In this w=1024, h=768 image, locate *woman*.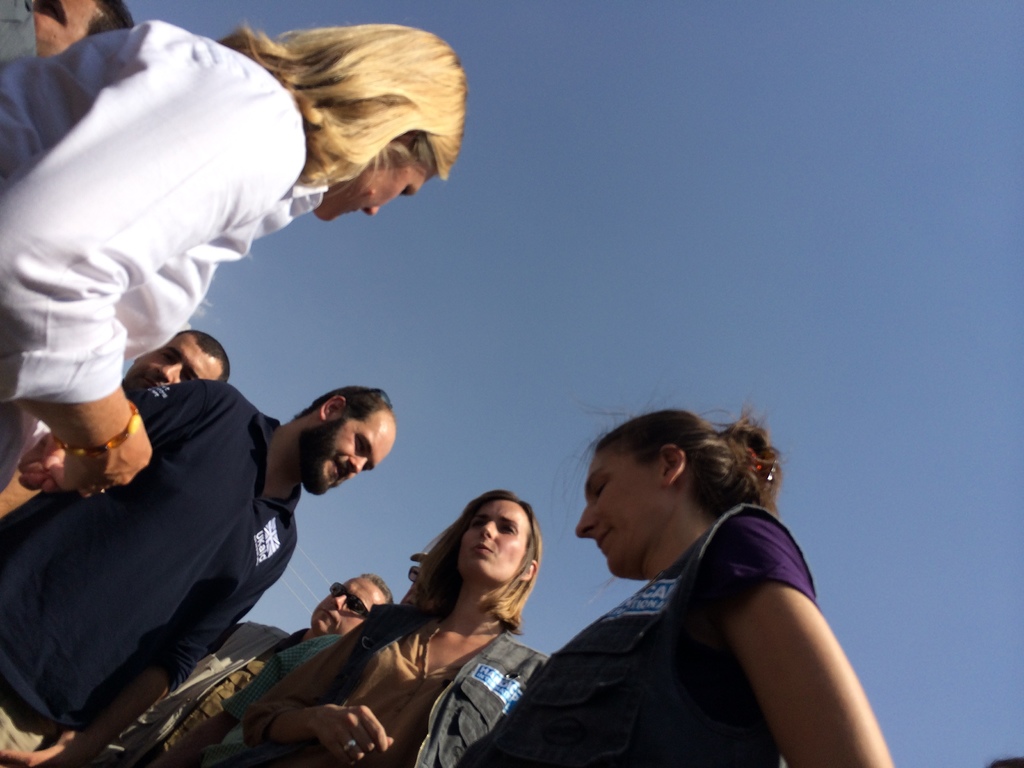
Bounding box: crop(456, 385, 899, 767).
